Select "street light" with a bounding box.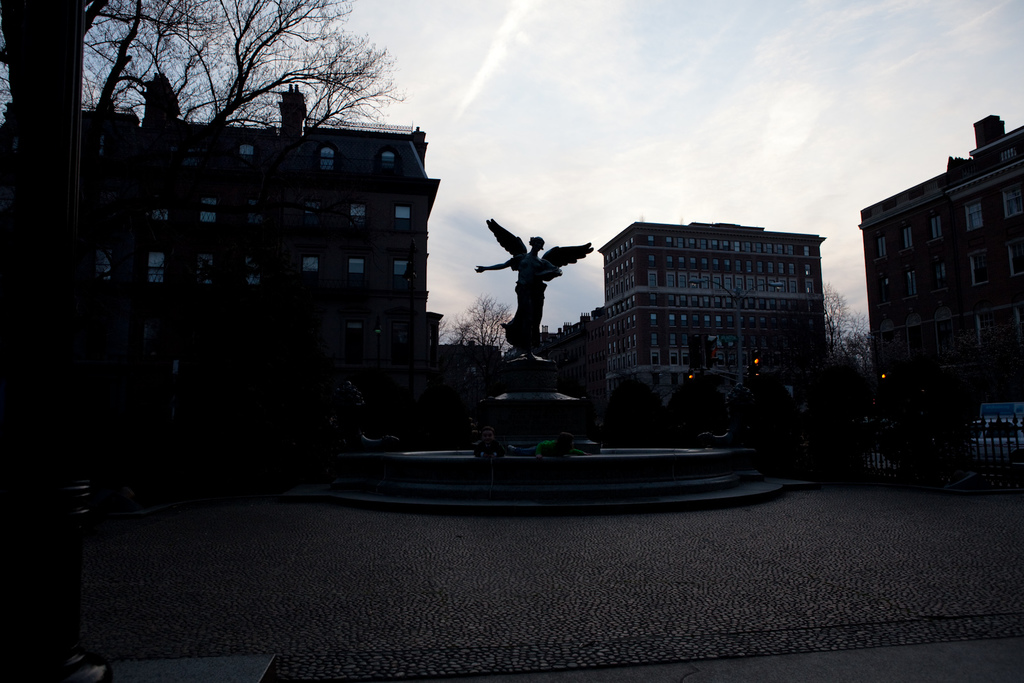
region(404, 240, 421, 401).
